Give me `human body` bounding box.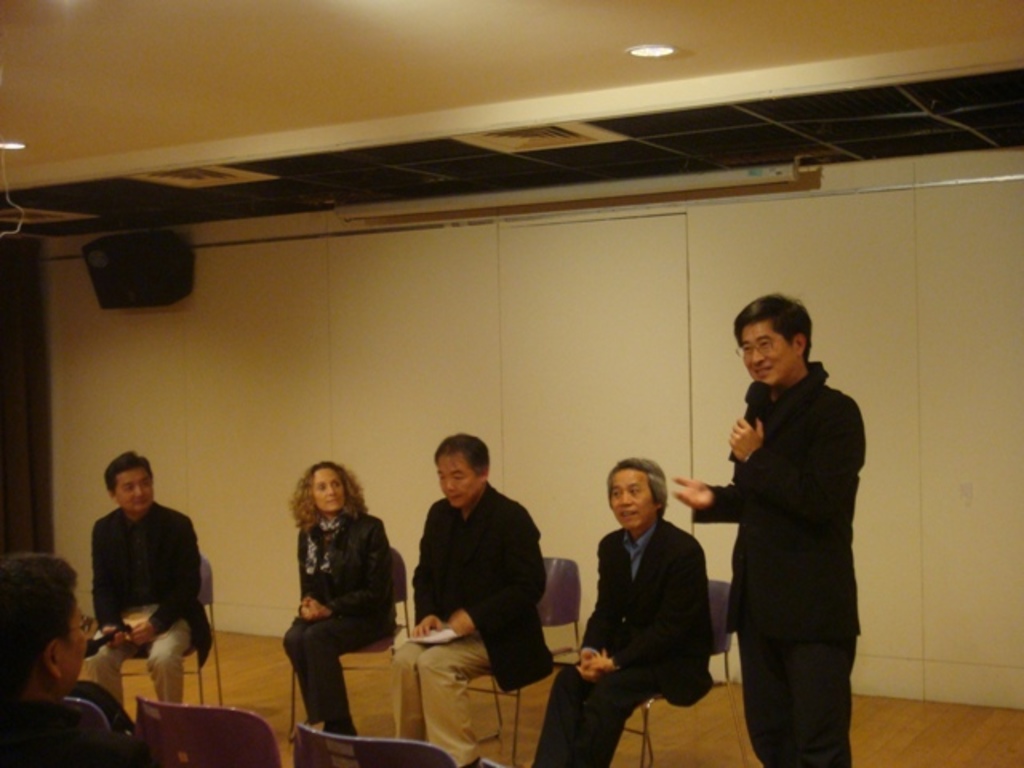
<box>669,357,867,766</box>.
